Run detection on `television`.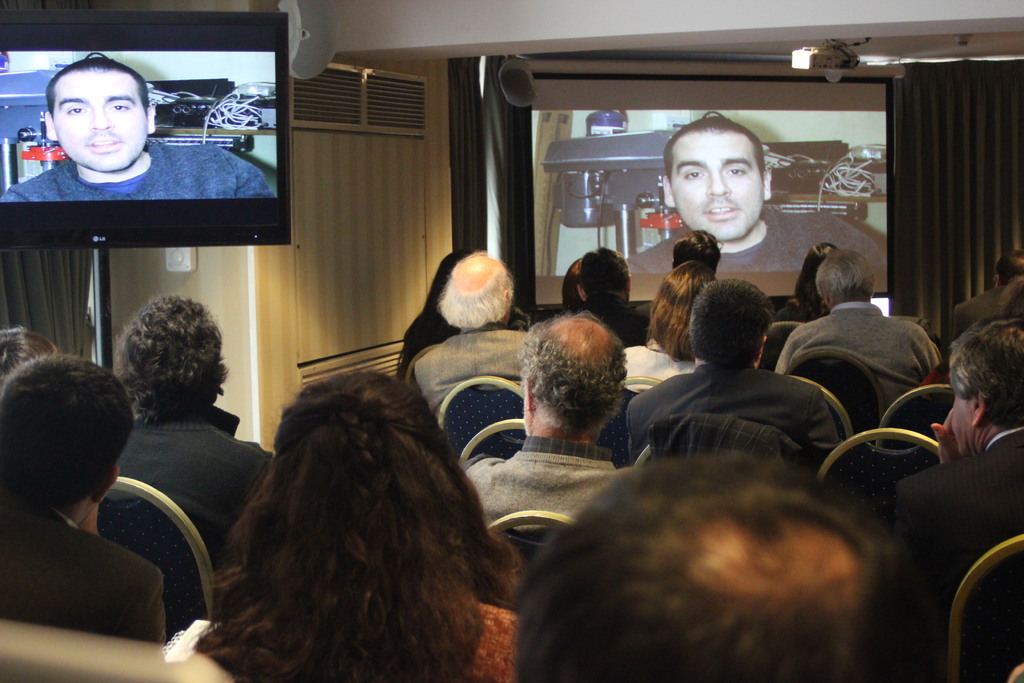
Result: <region>0, 13, 294, 262</region>.
